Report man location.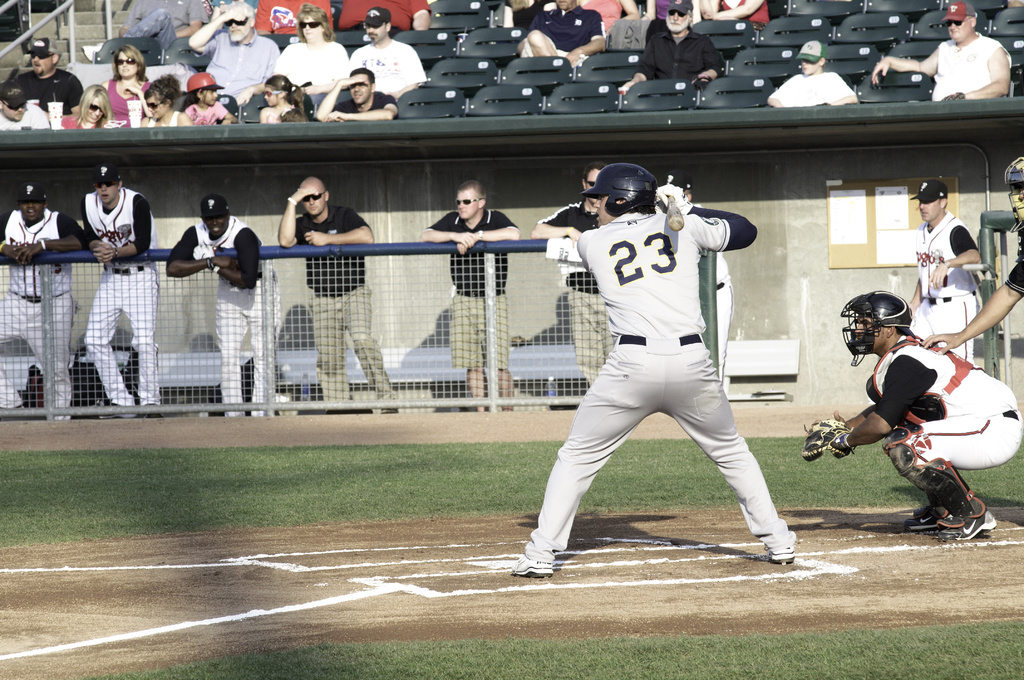
Report: (508, 162, 796, 581).
